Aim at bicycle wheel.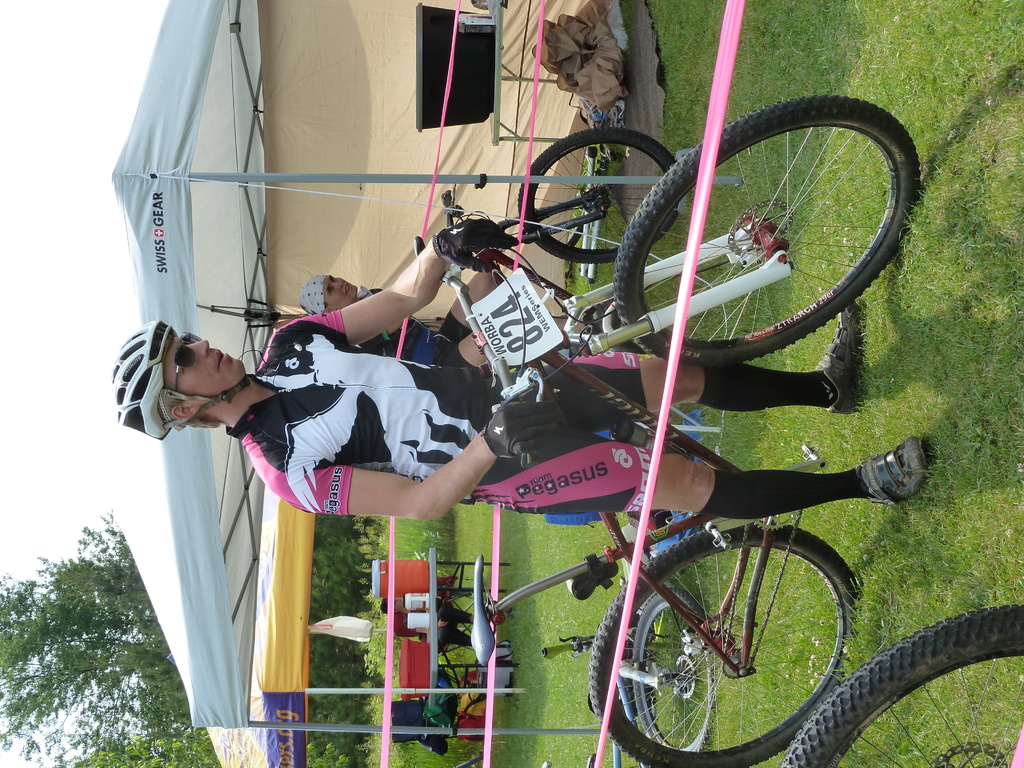
Aimed at (x1=518, y1=129, x2=682, y2=269).
